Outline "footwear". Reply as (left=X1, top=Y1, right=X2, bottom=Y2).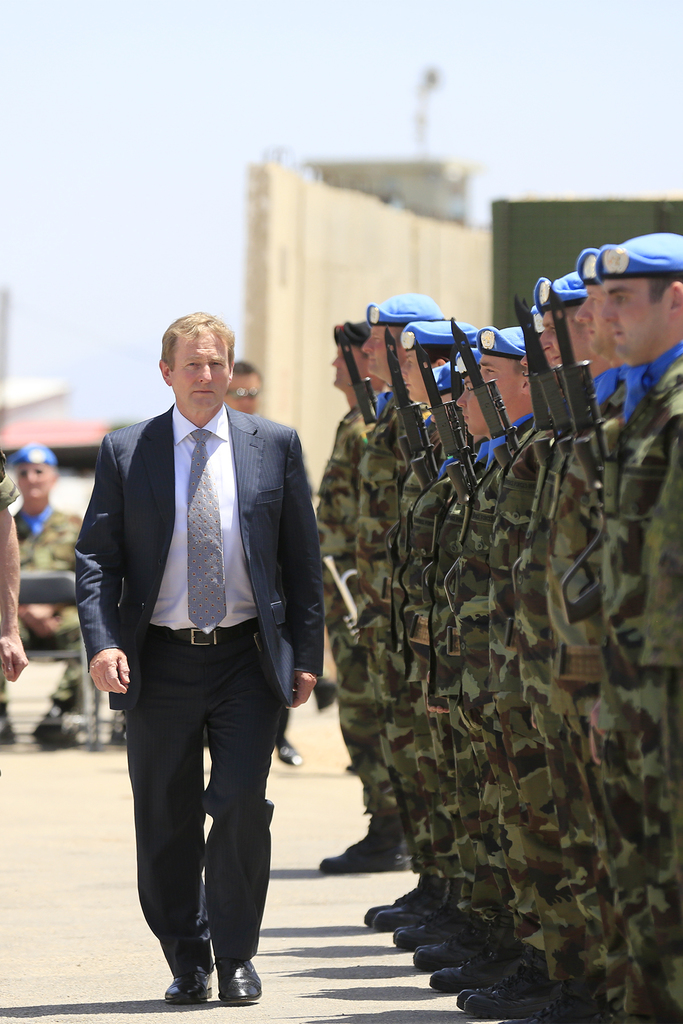
(left=273, top=735, right=304, bottom=768).
